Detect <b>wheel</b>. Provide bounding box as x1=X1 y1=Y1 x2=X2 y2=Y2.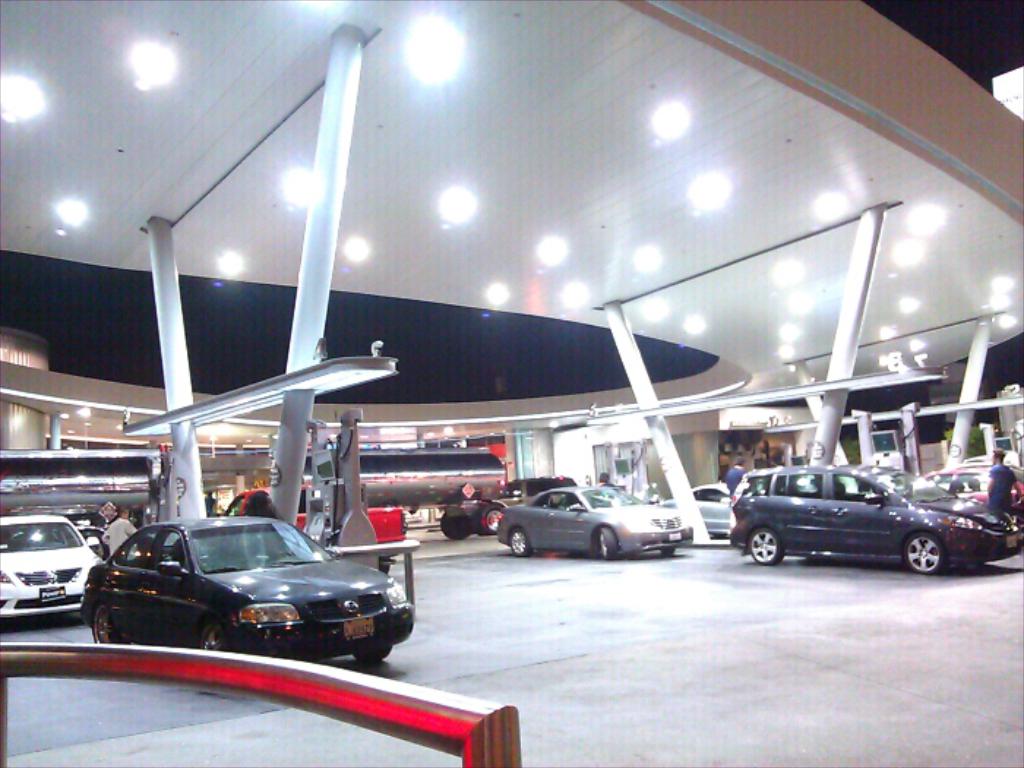
x1=91 y1=601 x2=132 y2=644.
